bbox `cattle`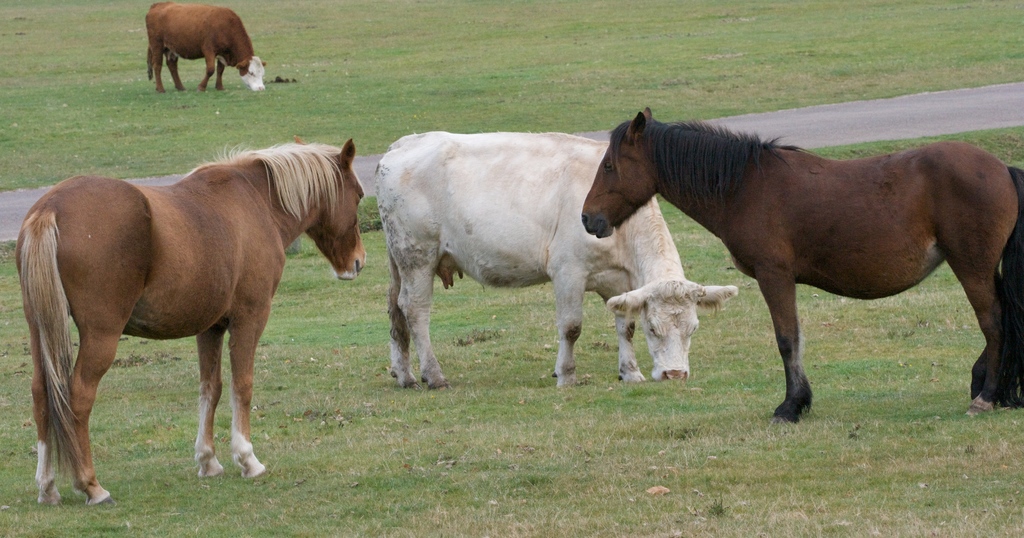
pyautogui.locateOnScreen(582, 103, 1023, 420)
